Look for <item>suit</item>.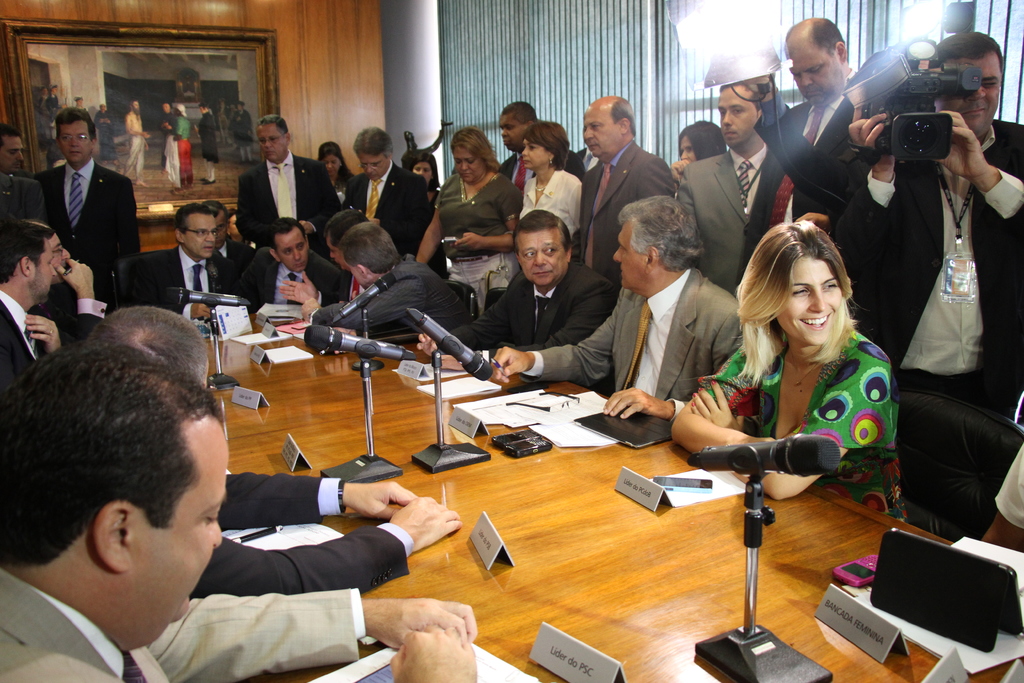
Found: 184:472:420:606.
